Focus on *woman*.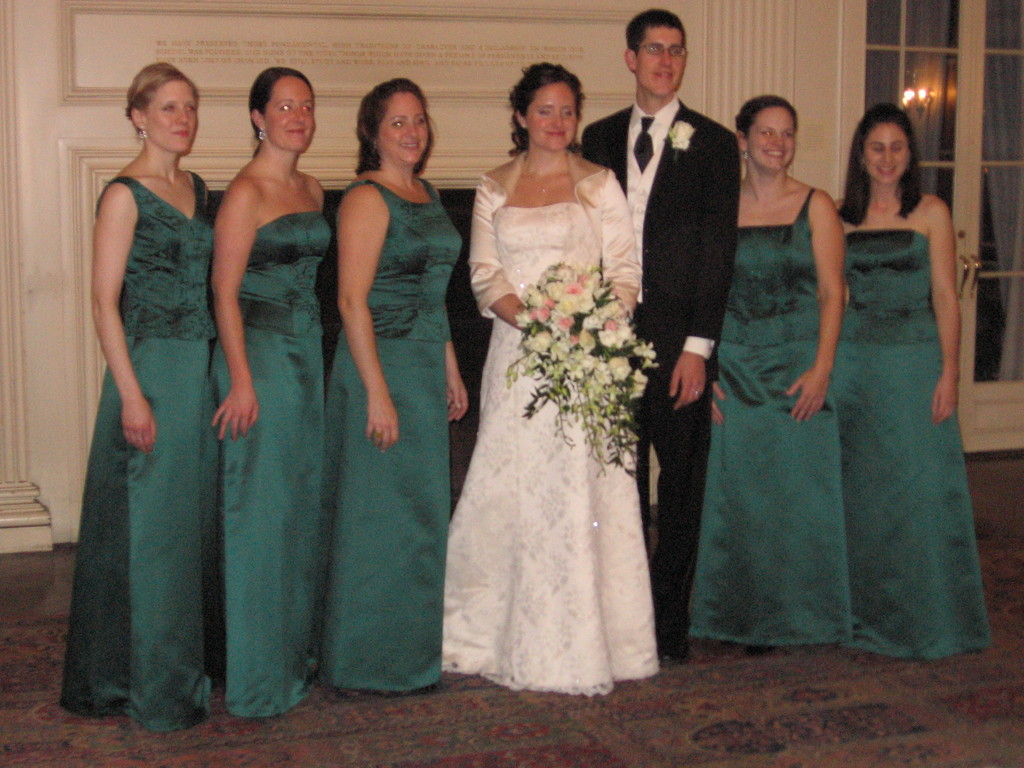
Focused at (685,94,852,646).
